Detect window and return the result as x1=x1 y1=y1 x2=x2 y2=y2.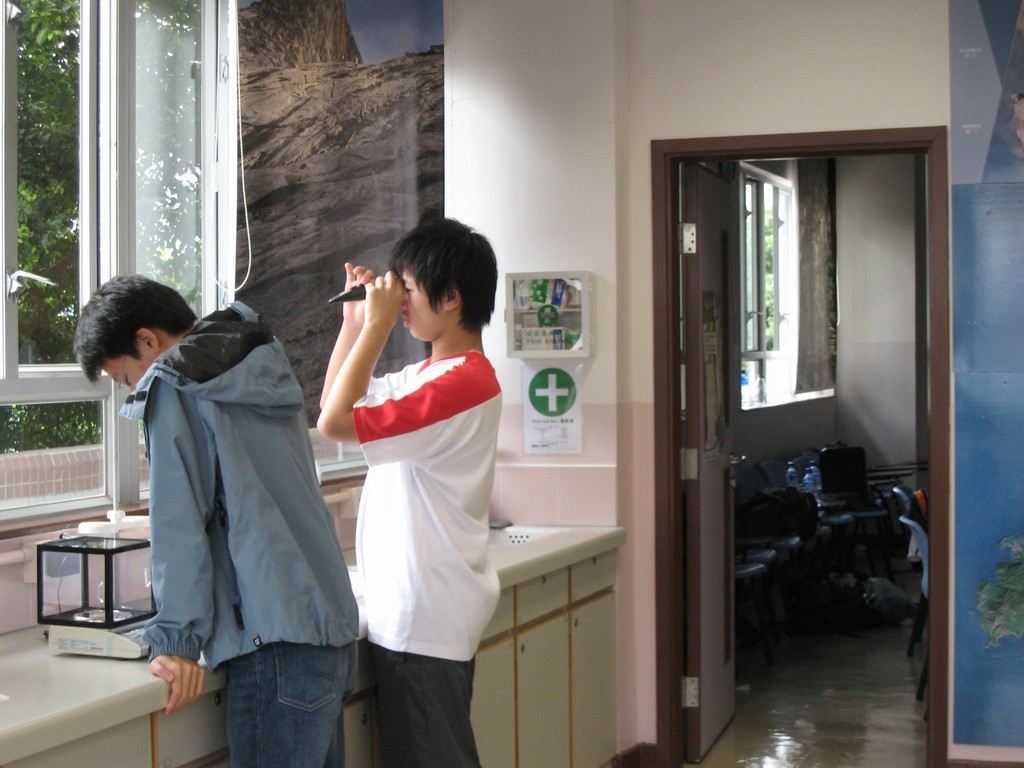
x1=41 y1=10 x2=297 y2=357.
